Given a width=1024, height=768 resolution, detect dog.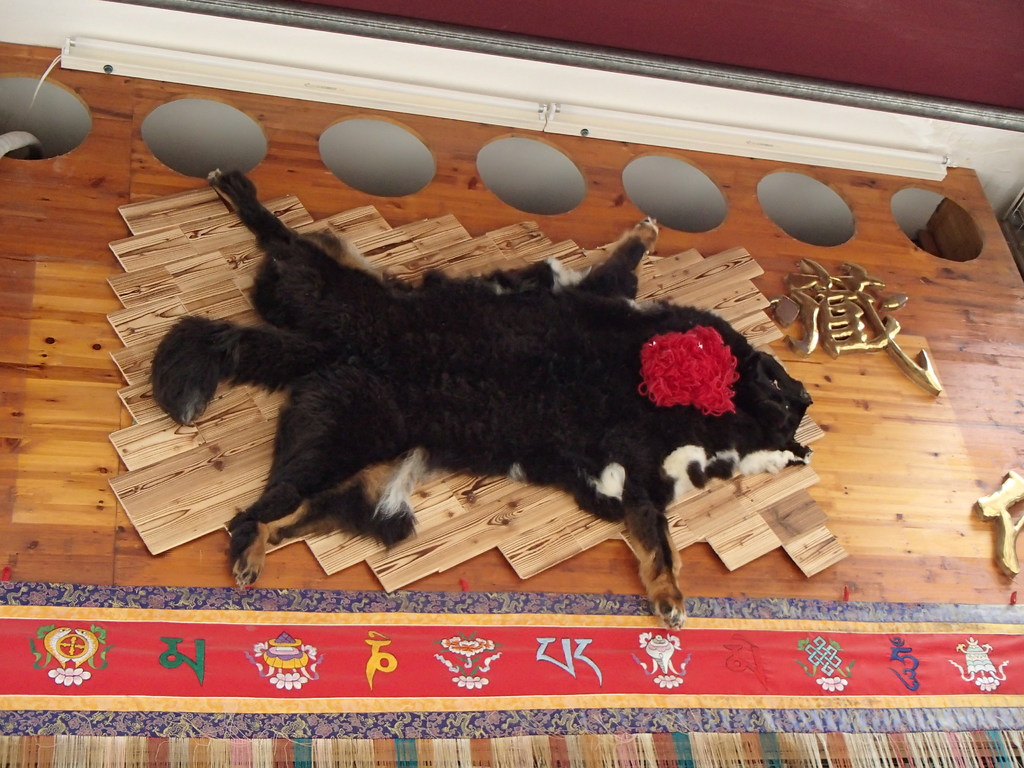
rect(148, 164, 813, 631).
